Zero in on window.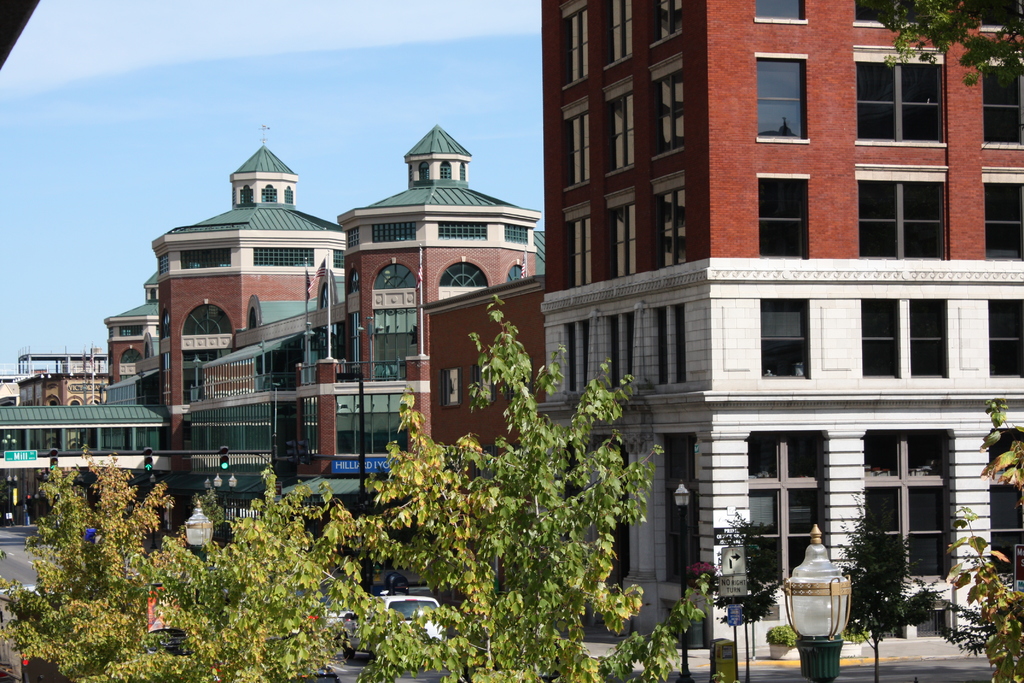
Zeroed in: [x1=656, y1=77, x2=686, y2=147].
